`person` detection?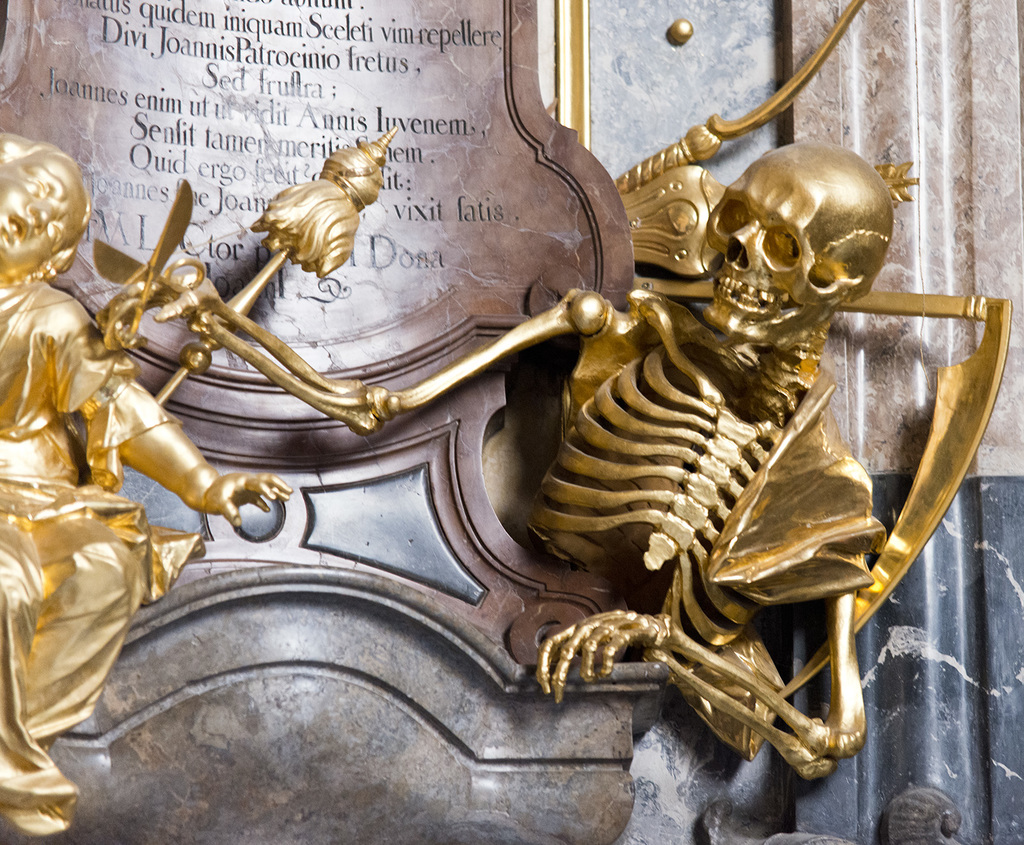
bbox=(0, 121, 291, 829)
